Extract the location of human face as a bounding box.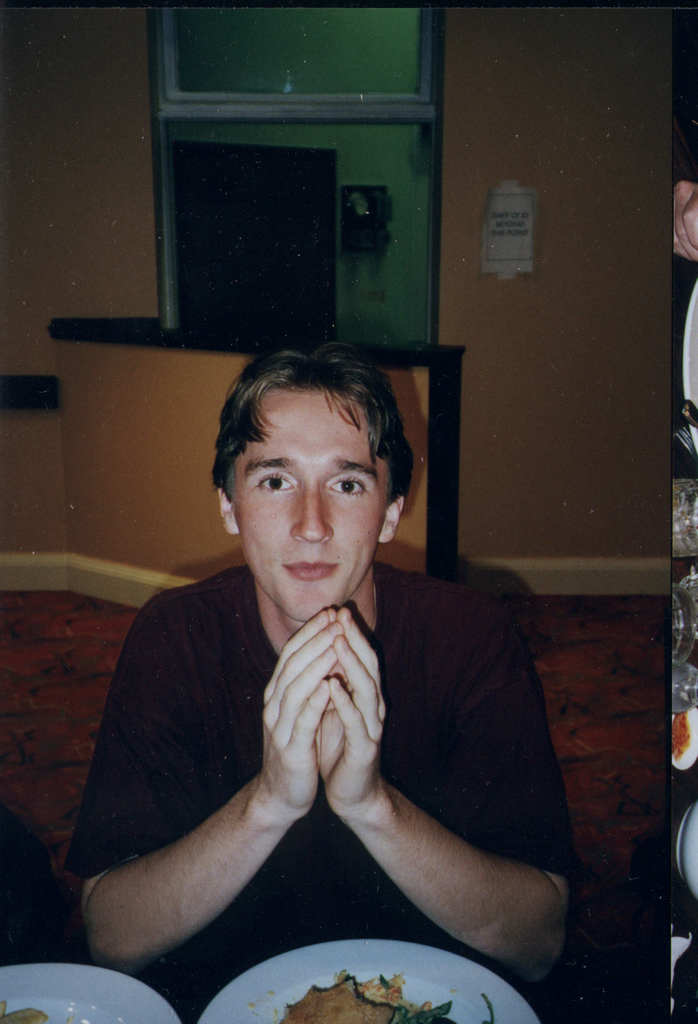
[228,388,388,622].
